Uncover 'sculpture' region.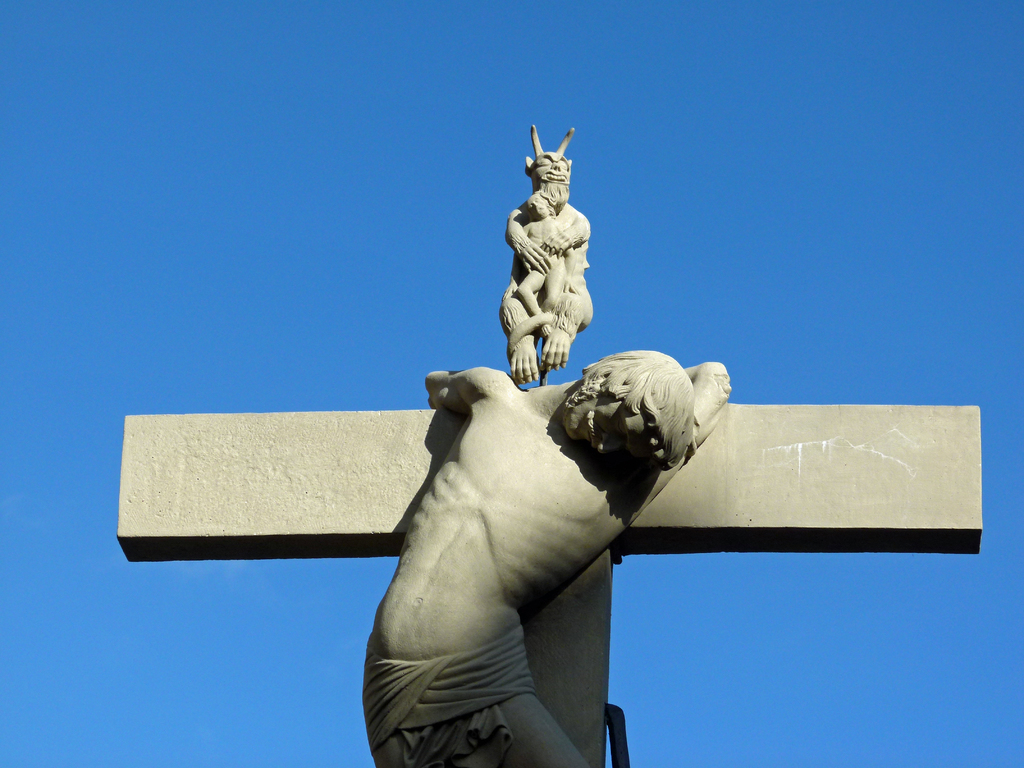
Uncovered: x1=326 y1=352 x2=737 y2=766.
